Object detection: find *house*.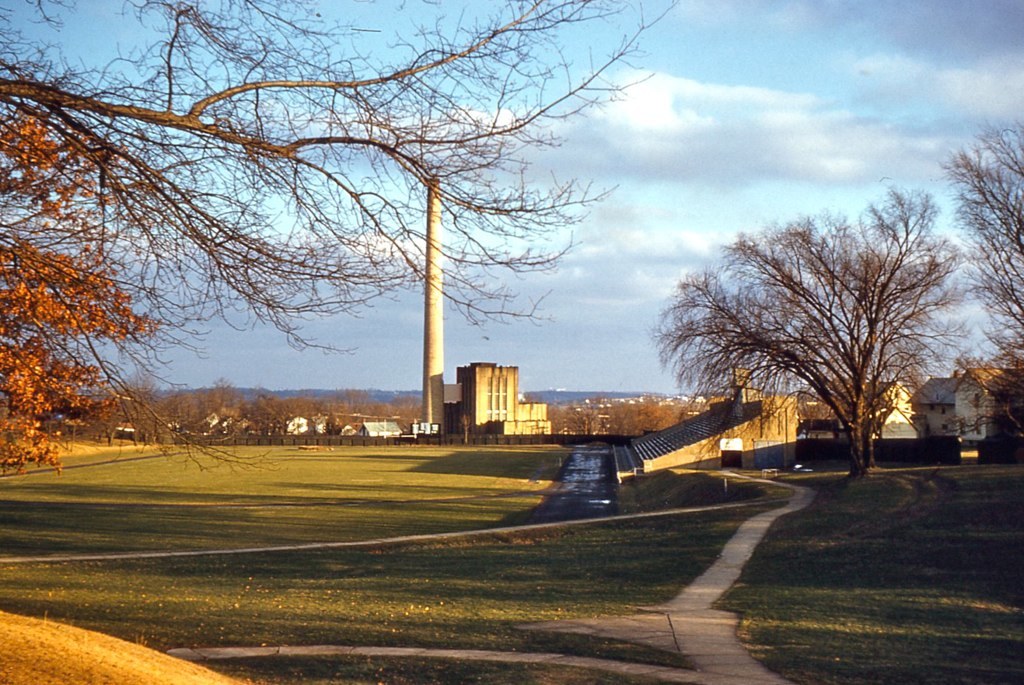
446, 347, 555, 444.
